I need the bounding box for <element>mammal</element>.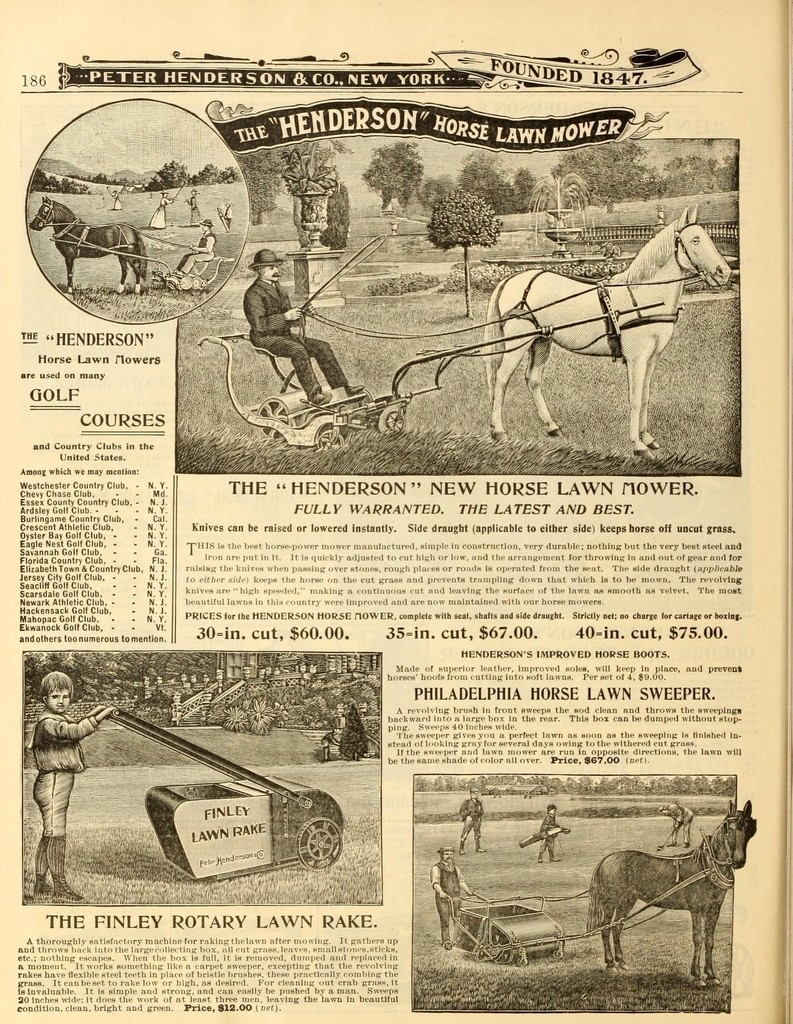
Here it is: <region>30, 196, 149, 294</region>.
